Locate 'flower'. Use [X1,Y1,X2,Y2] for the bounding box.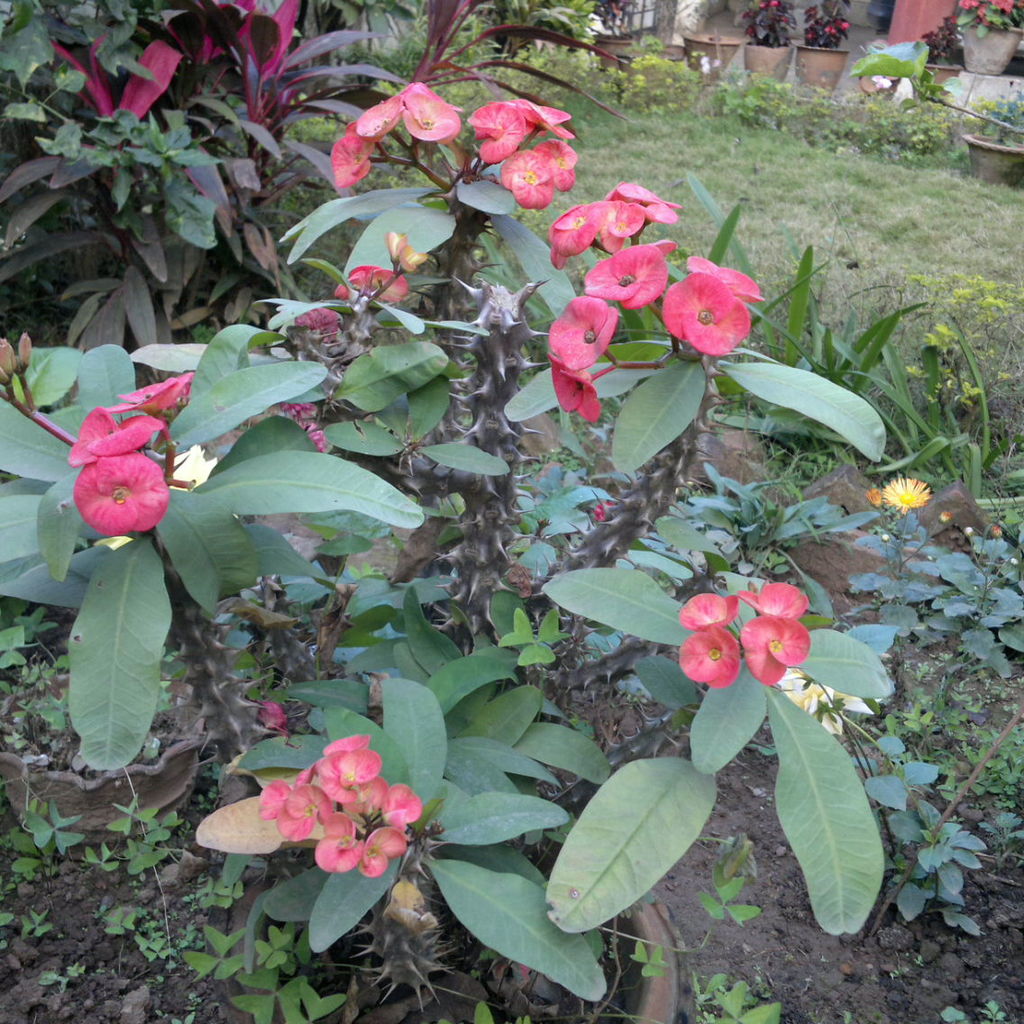
[674,599,743,633].
